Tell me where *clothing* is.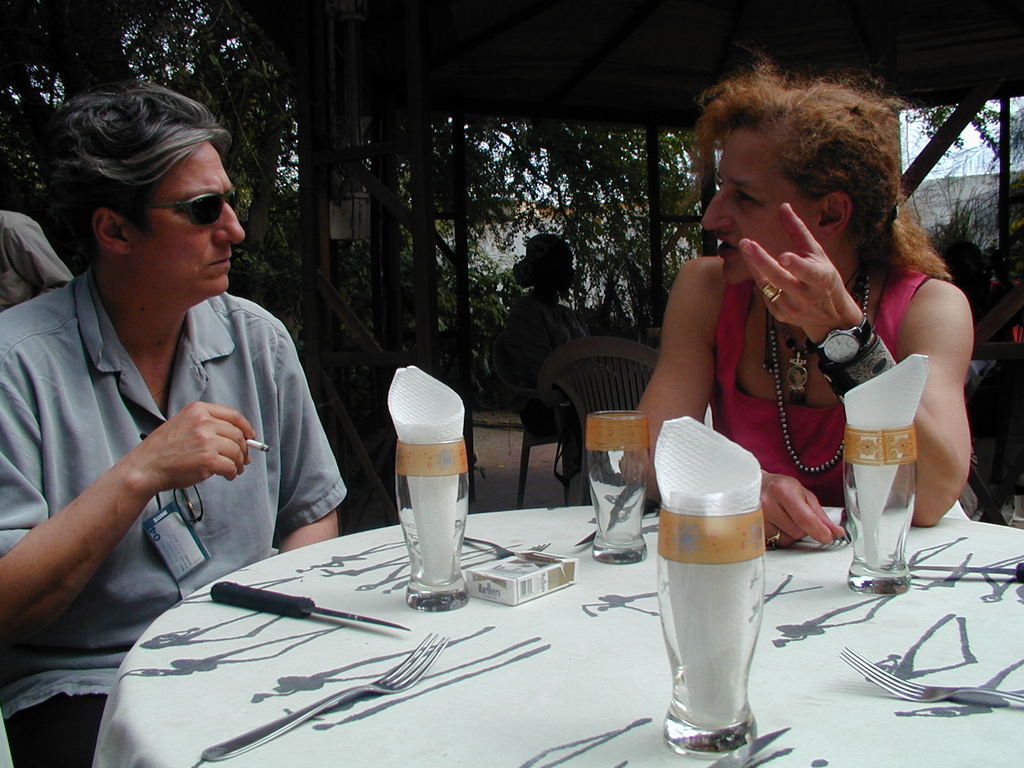
*clothing* is at (0, 218, 325, 657).
